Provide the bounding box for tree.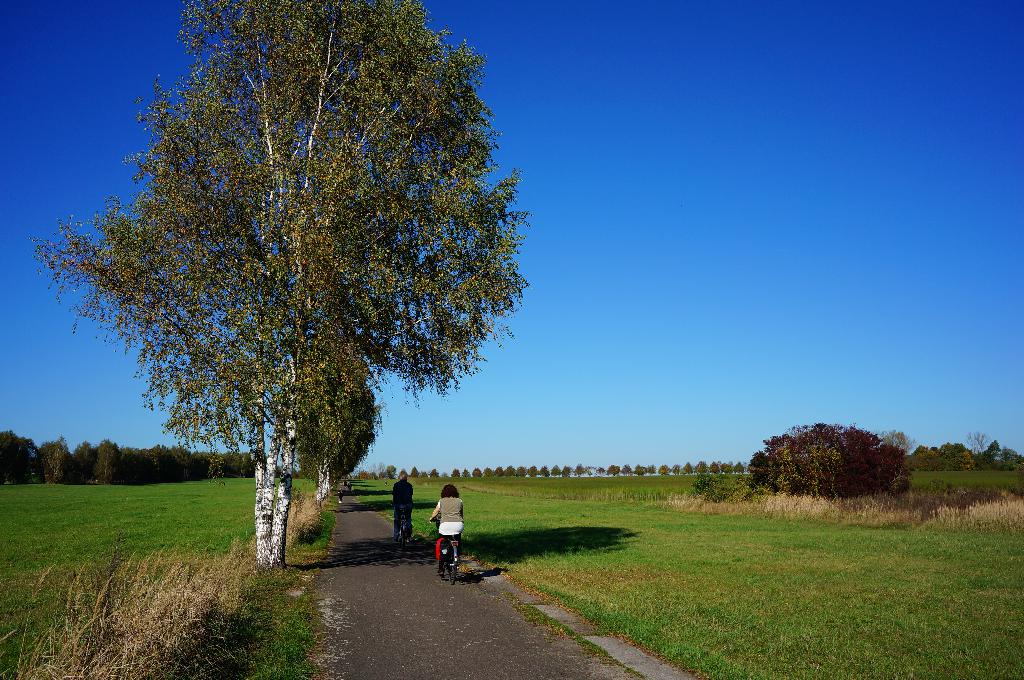
region(68, 6, 541, 555).
